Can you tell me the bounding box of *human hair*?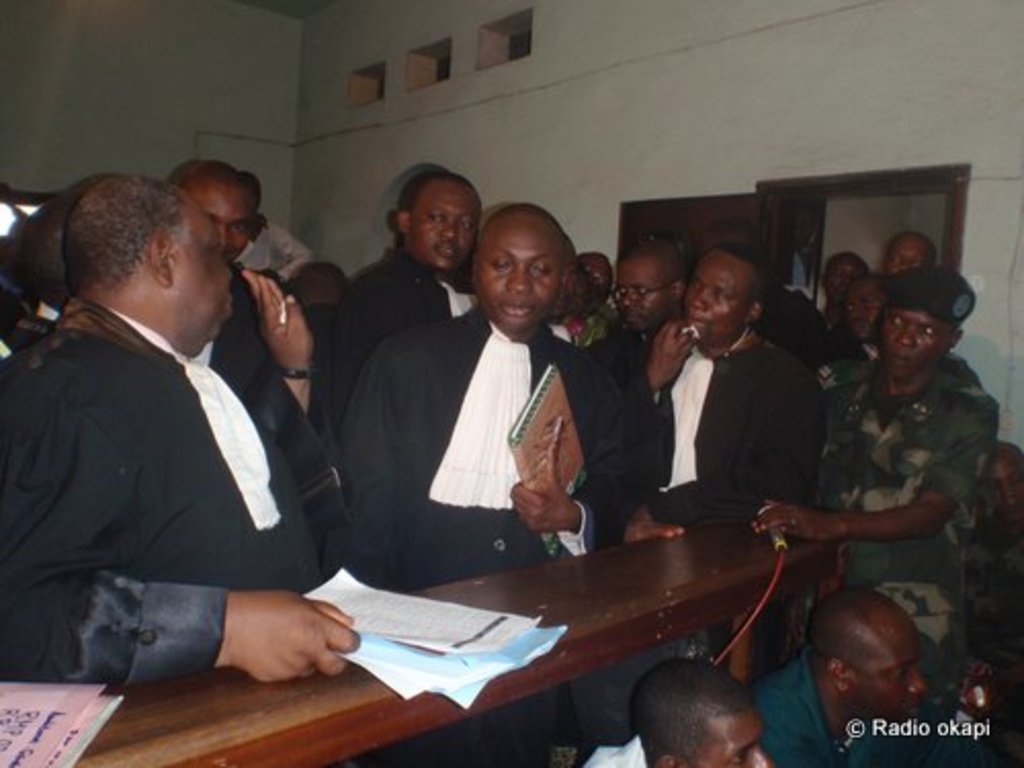
<region>721, 236, 768, 295</region>.
